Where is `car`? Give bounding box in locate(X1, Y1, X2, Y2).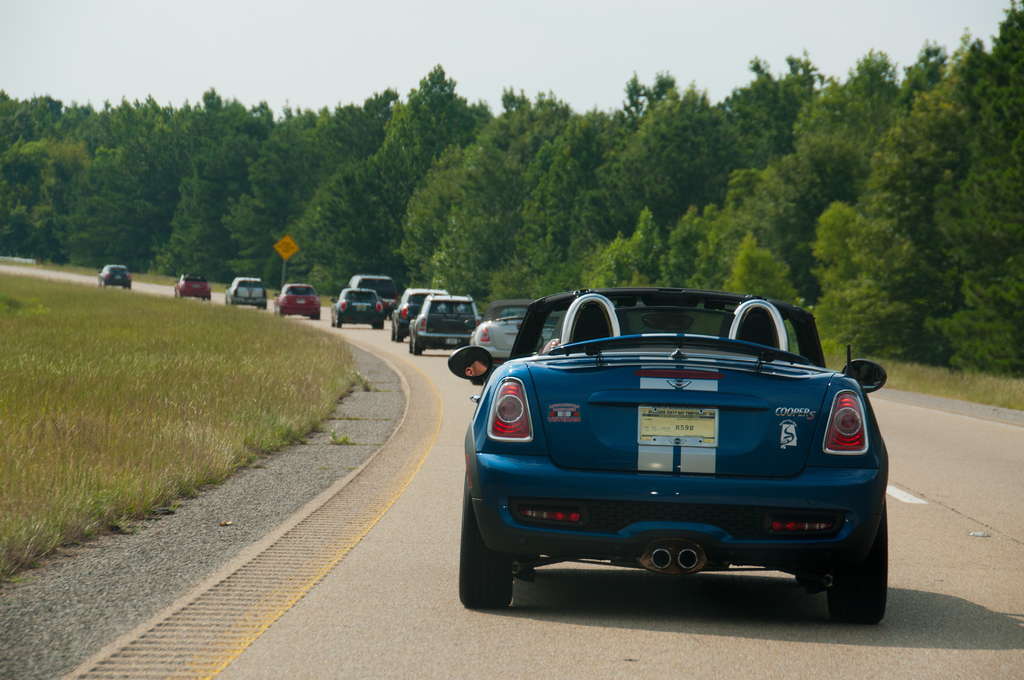
locate(99, 259, 132, 286).
